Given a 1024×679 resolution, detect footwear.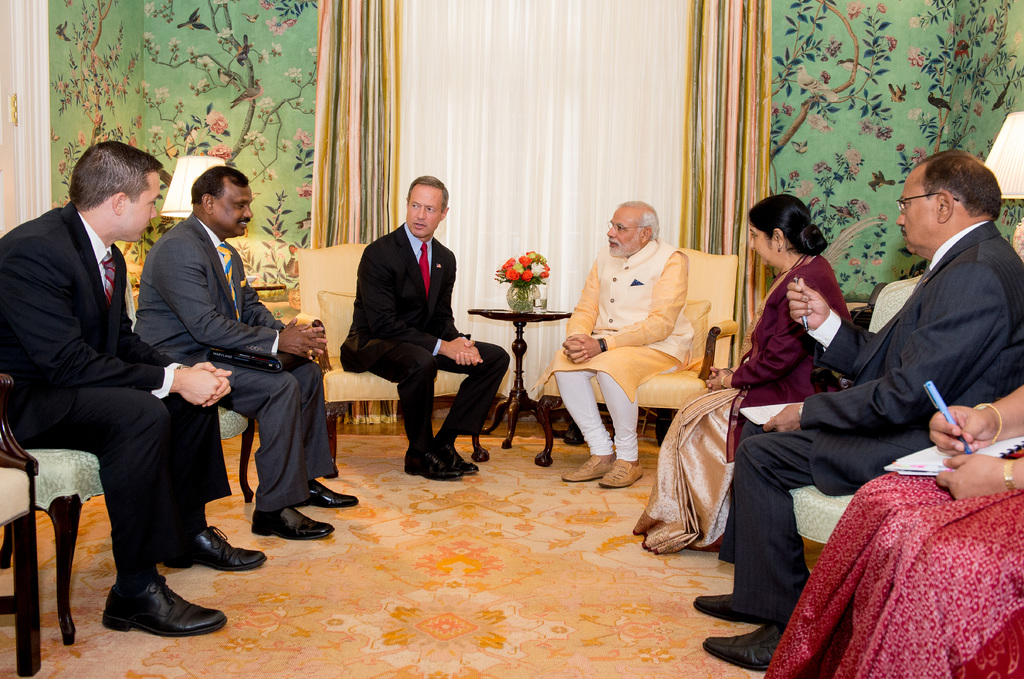
<box>102,579,228,633</box>.
